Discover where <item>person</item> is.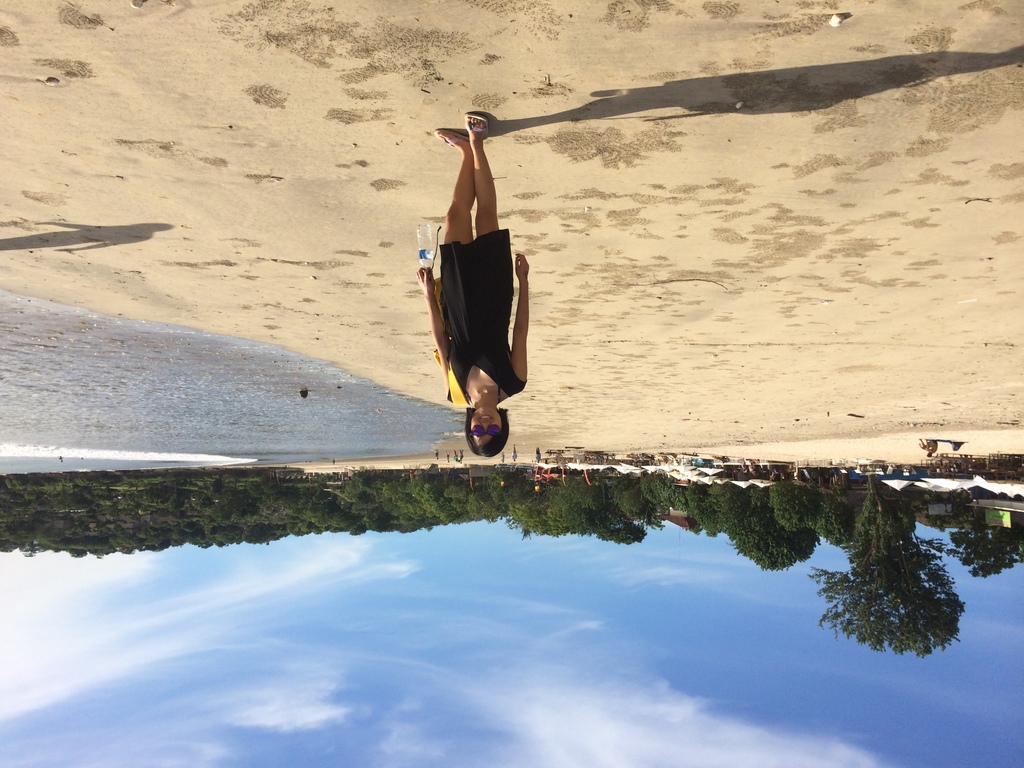
Discovered at [left=445, top=448, right=449, bottom=461].
